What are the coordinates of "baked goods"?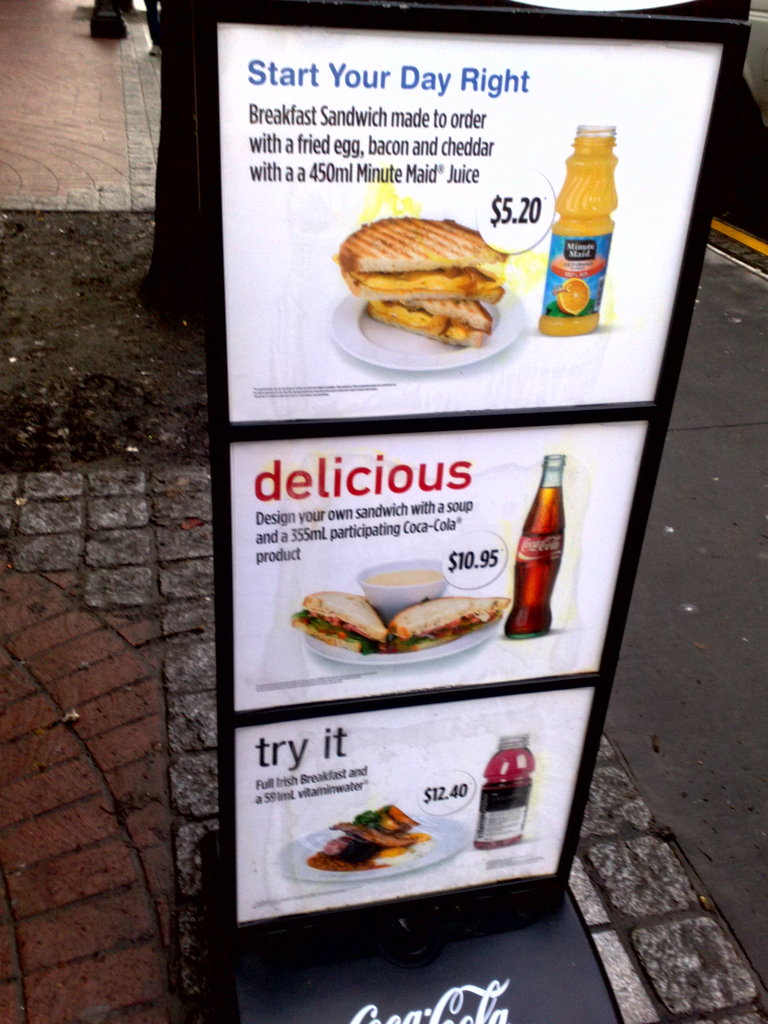
303/578/402/664.
